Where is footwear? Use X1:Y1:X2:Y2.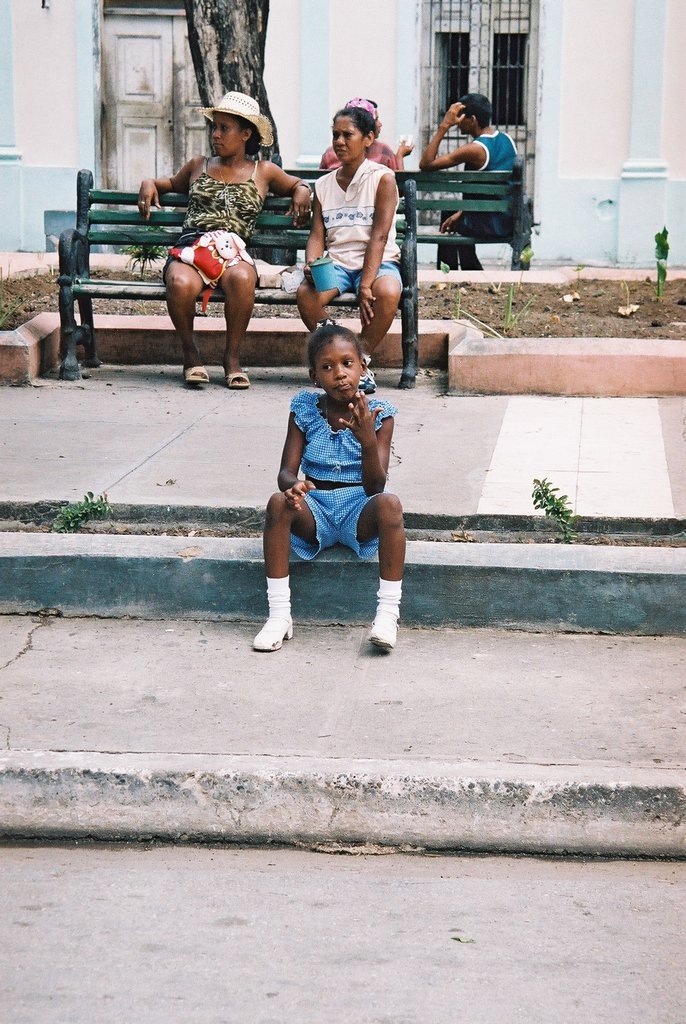
186:364:205:387.
